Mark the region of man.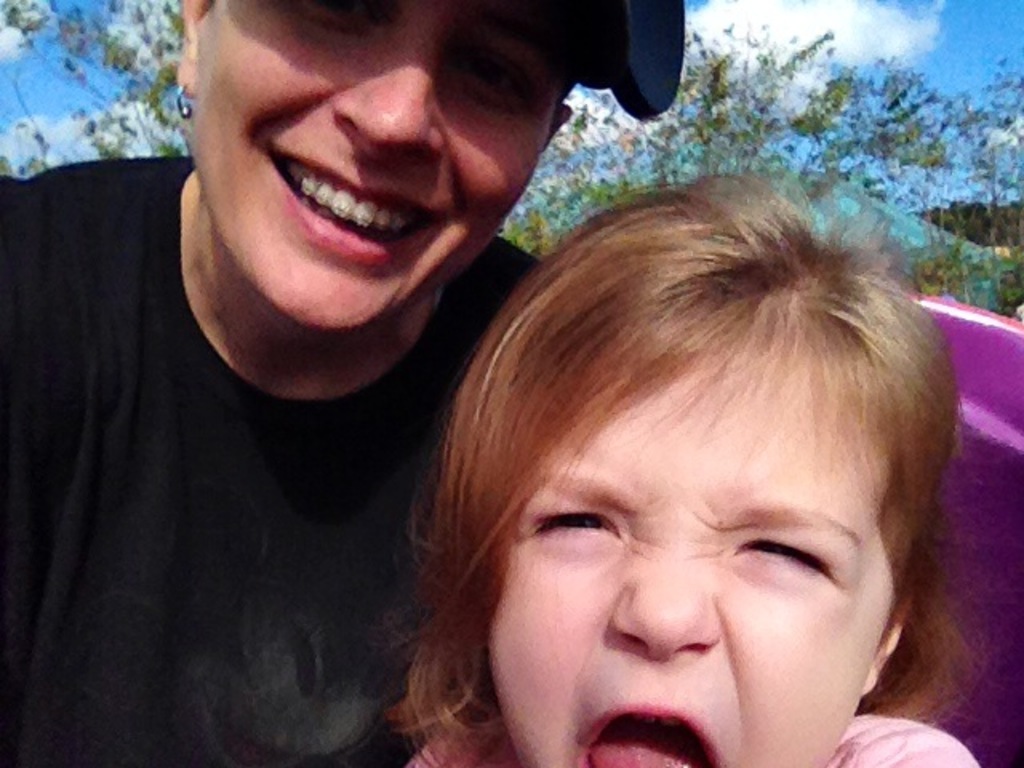
Region: 0, 0, 693, 766.
